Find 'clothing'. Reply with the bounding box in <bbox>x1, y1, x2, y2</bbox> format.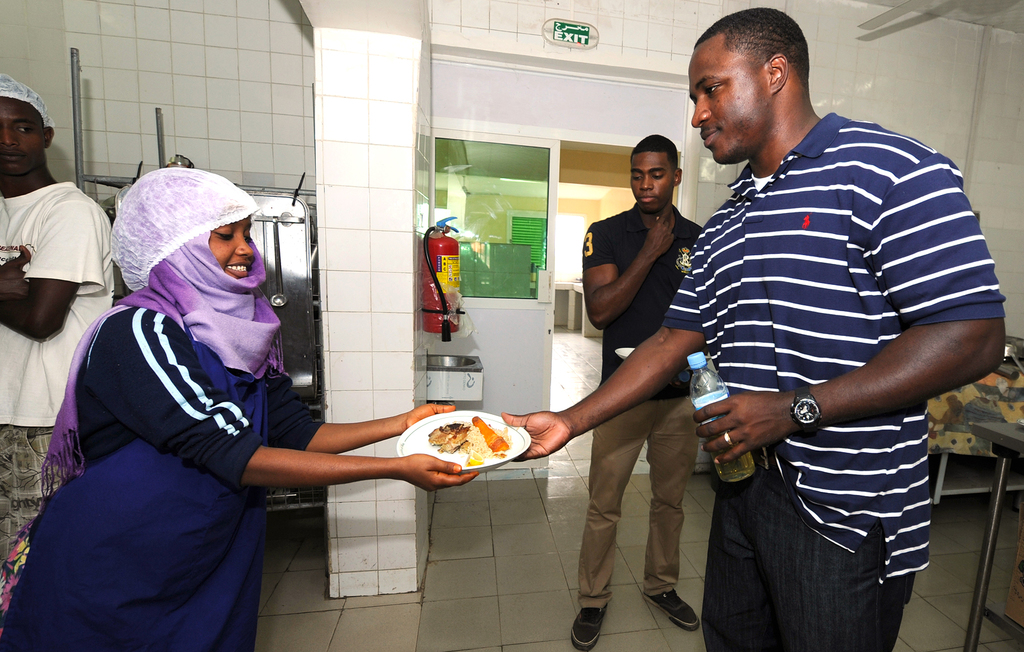
<bbox>579, 200, 701, 615</bbox>.
